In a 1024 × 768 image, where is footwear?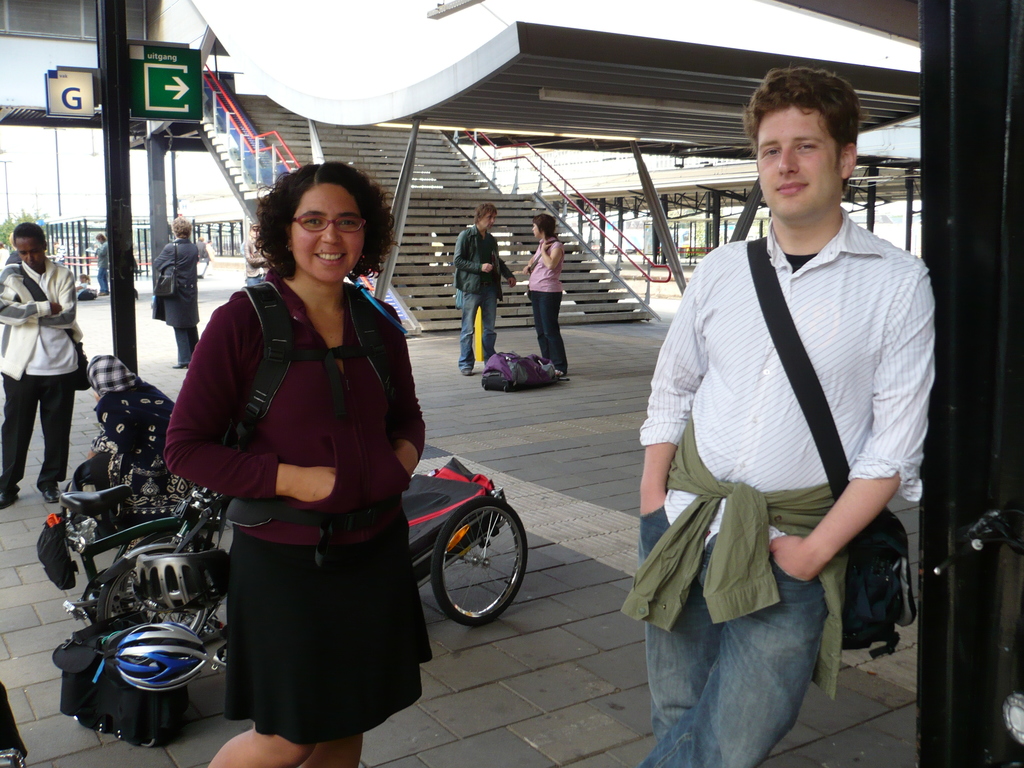
bbox=(170, 360, 191, 369).
